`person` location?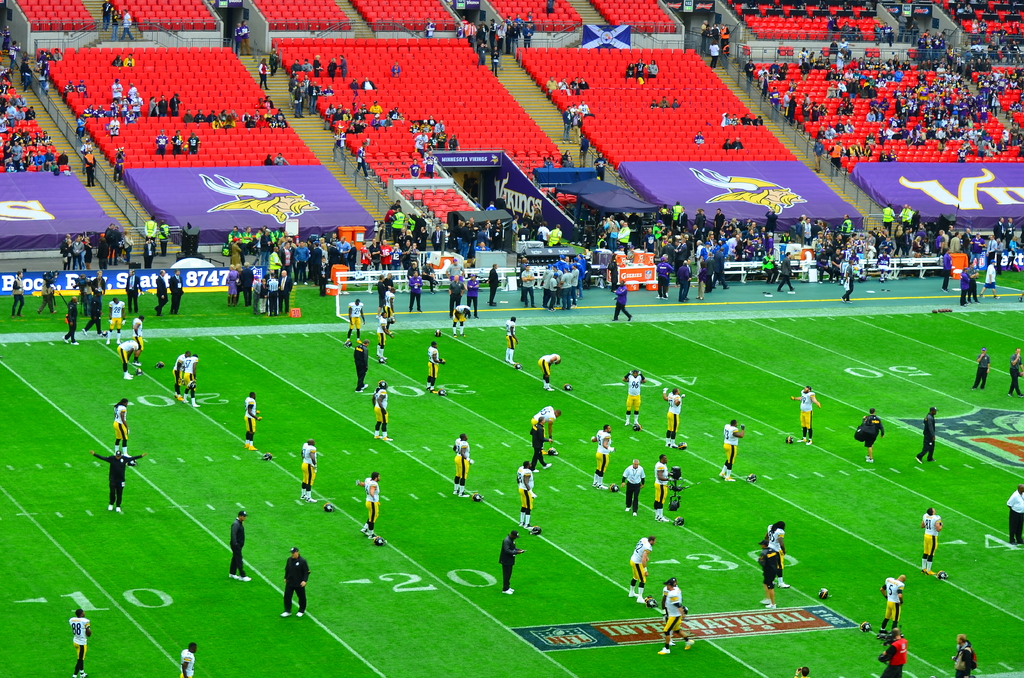
x1=662 y1=95 x2=672 y2=112
